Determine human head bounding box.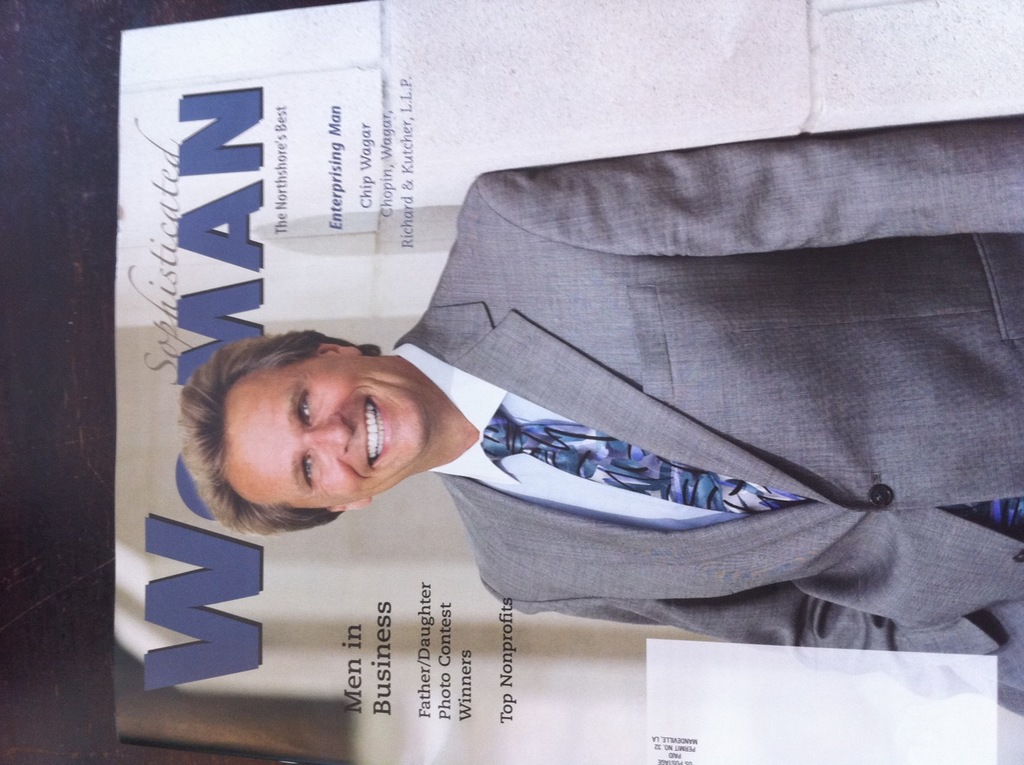
Determined: x1=186, y1=322, x2=441, y2=502.
